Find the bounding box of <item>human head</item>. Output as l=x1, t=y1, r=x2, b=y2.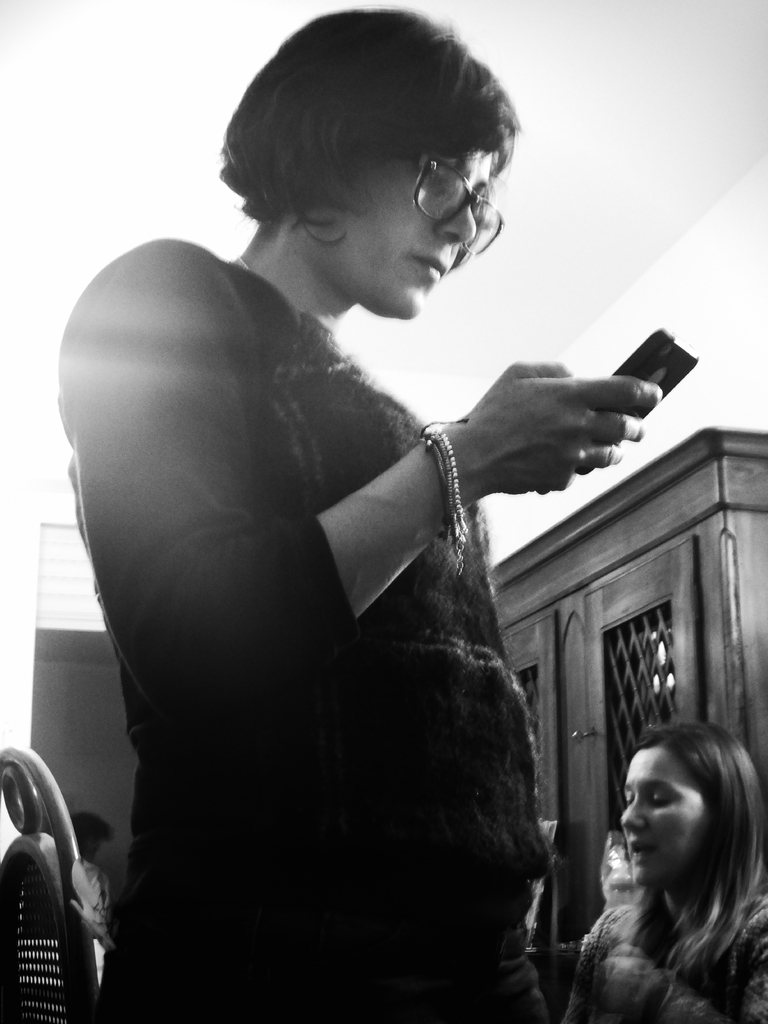
l=72, t=813, r=112, b=858.
